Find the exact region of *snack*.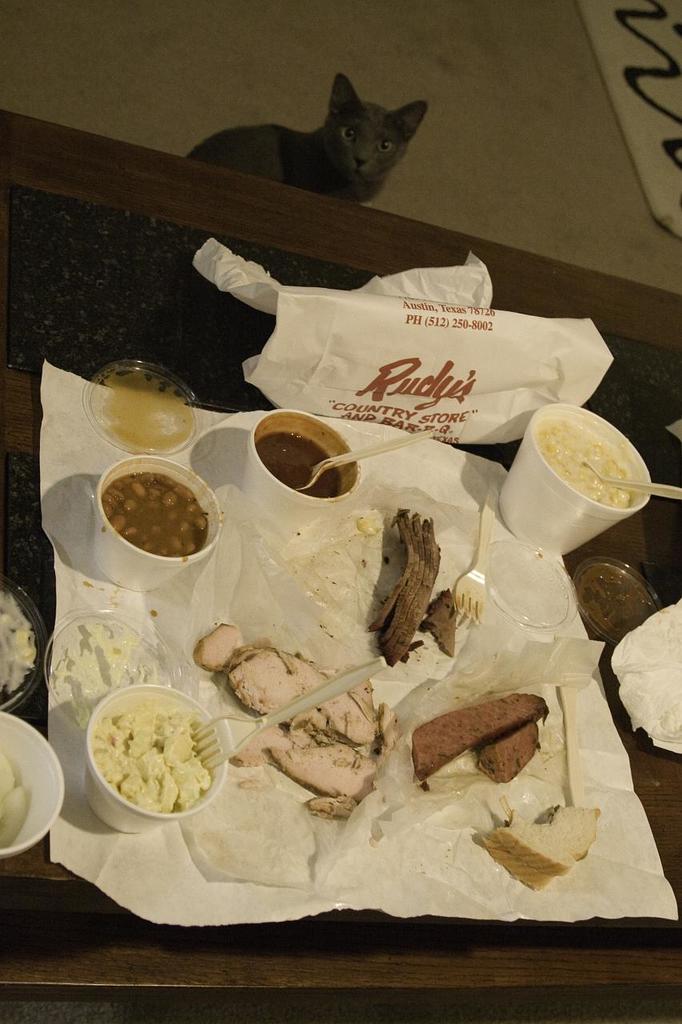
Exact region: x1=261 y1=726 x2=373 y2=804.
